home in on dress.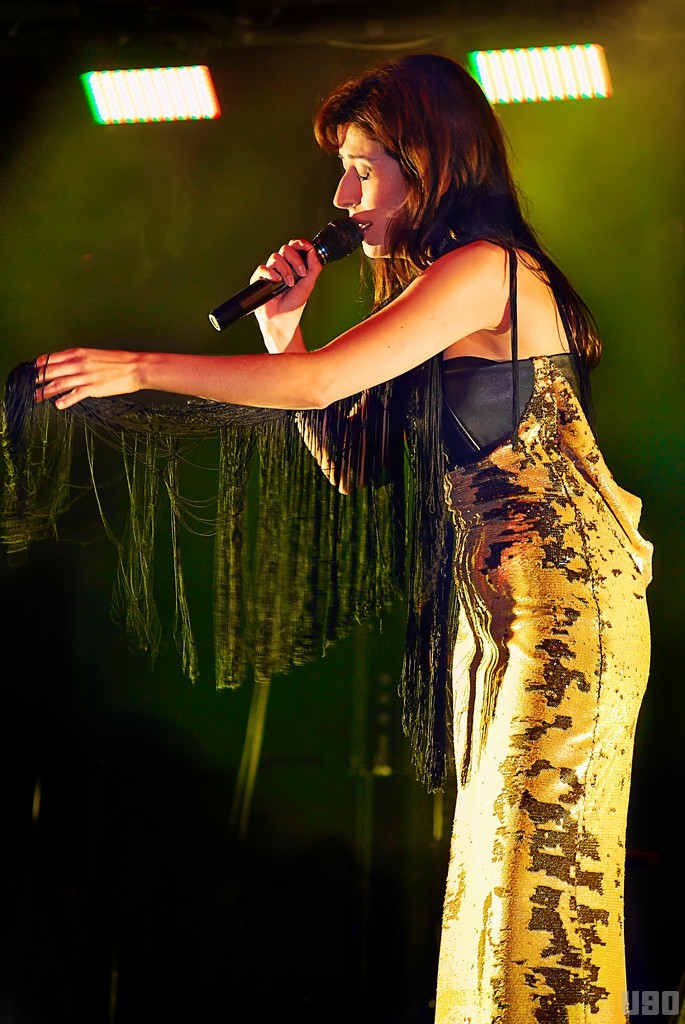
Homed in at bbox(446, 246, 653, 1023).
